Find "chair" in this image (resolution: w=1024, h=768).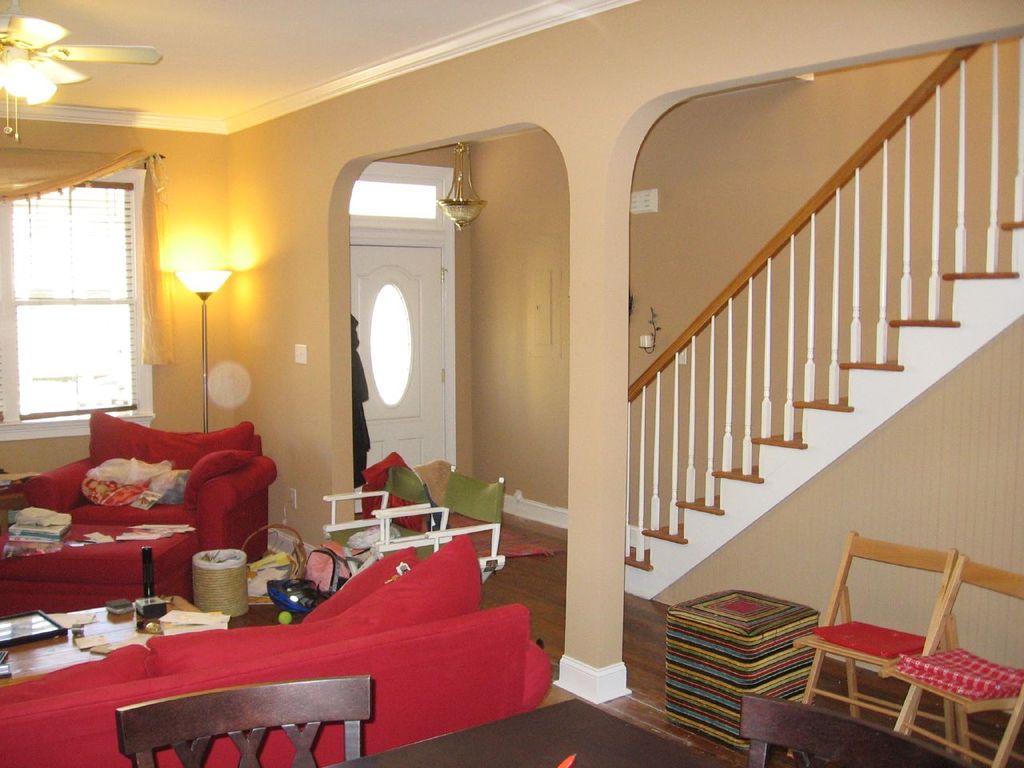
<box>116,674,376,767</box>.
